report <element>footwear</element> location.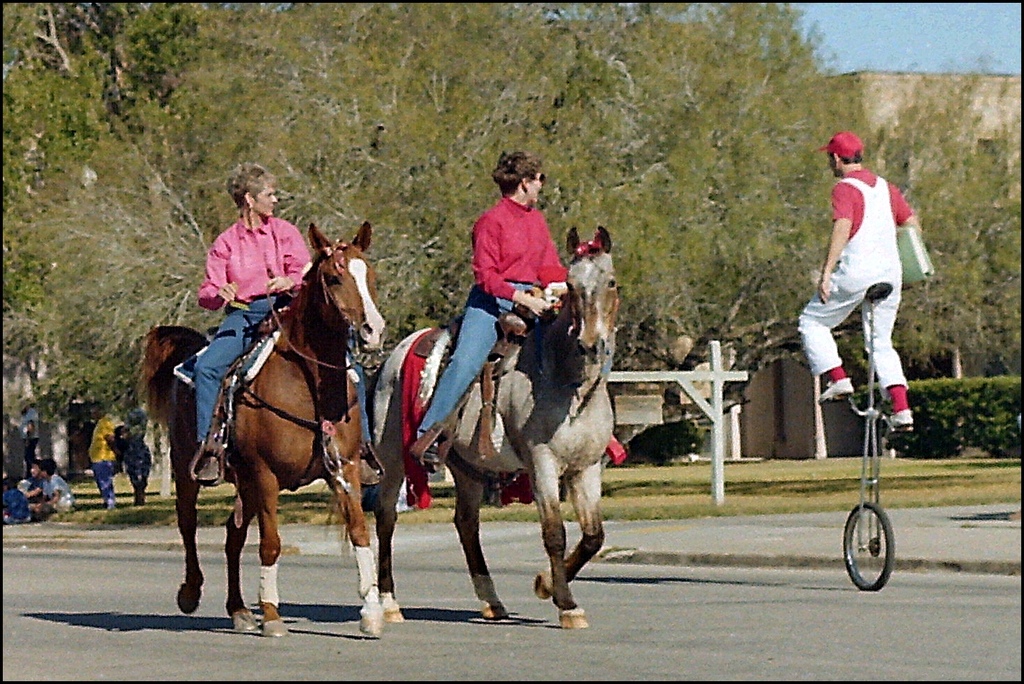
Report: box=[881, 410, 911, 425].
